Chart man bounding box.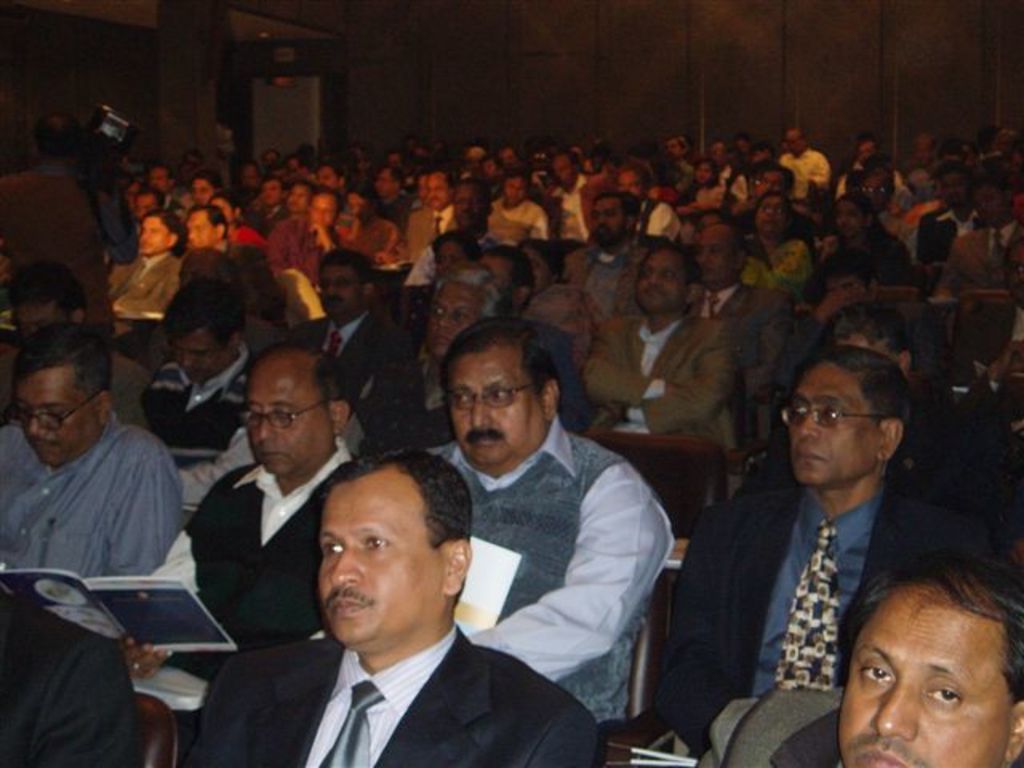
Charted: (186,208,298,282).
